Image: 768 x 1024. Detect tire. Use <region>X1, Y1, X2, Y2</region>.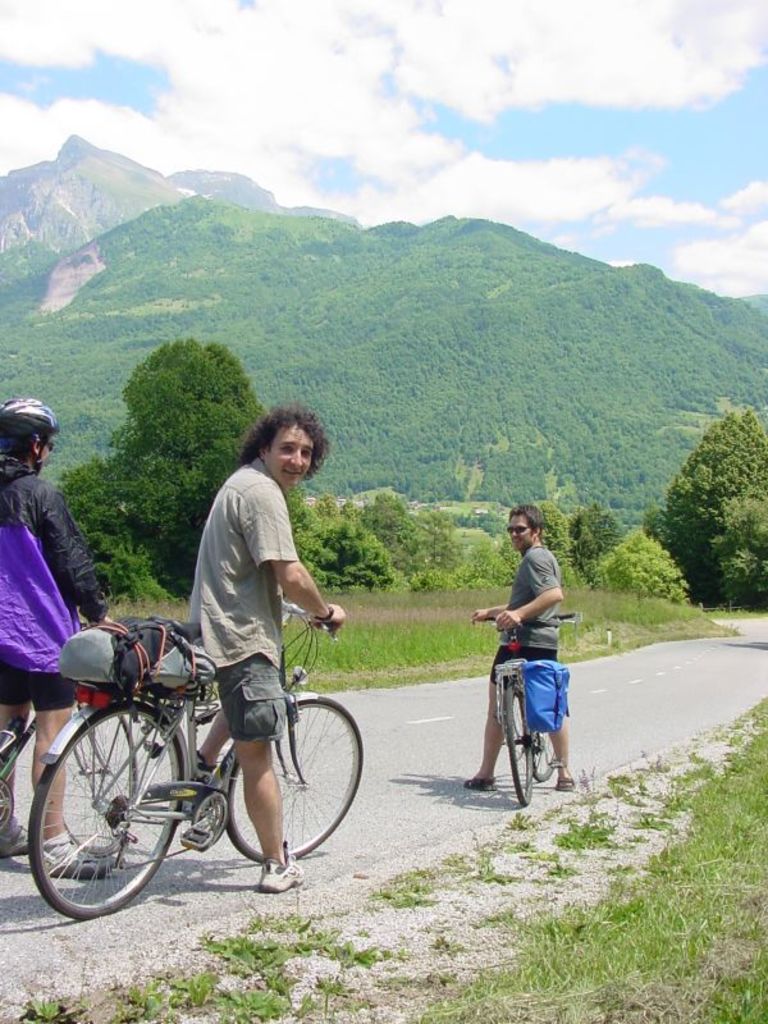
<region>507, 686, 532, 806</region>.
